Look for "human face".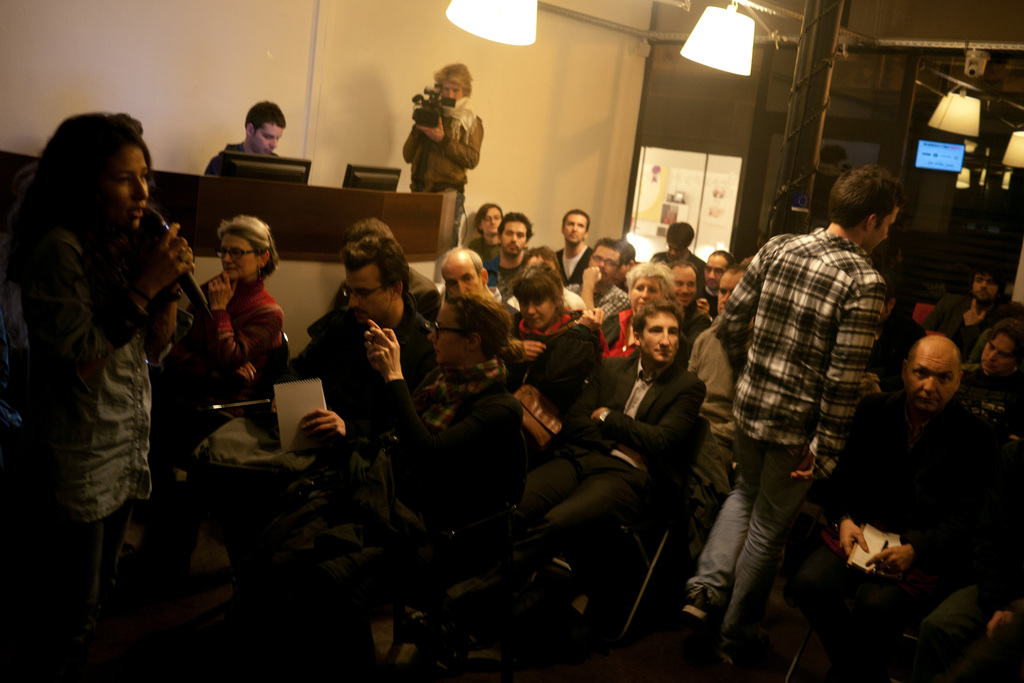
Found: bbox=(641, 311, 675, 372).
